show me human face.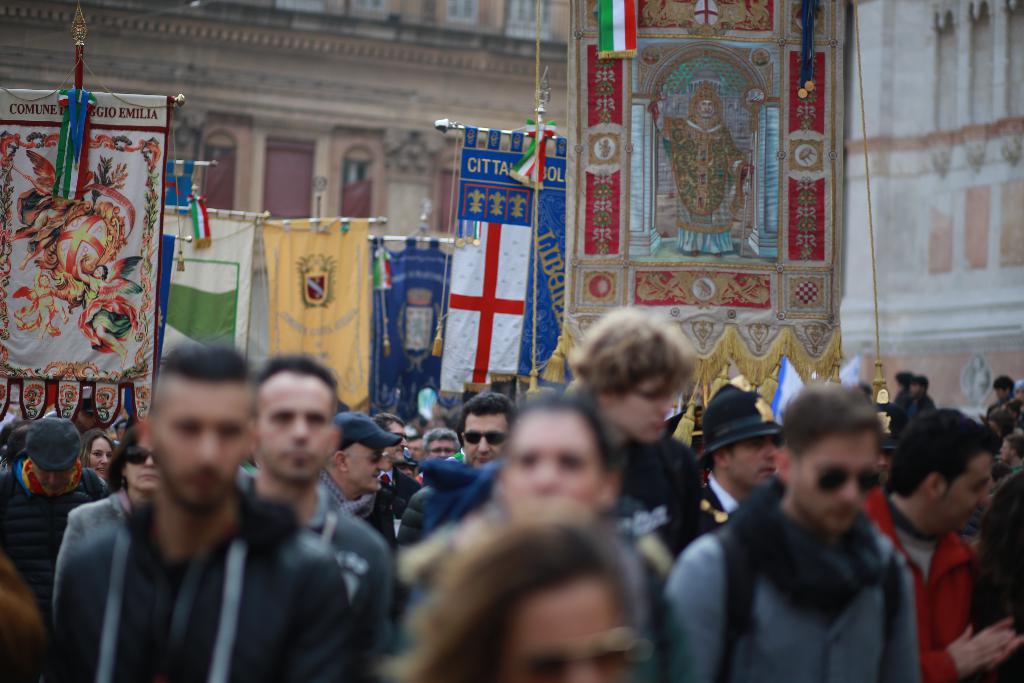
human face is here: 157/381/239/517.
